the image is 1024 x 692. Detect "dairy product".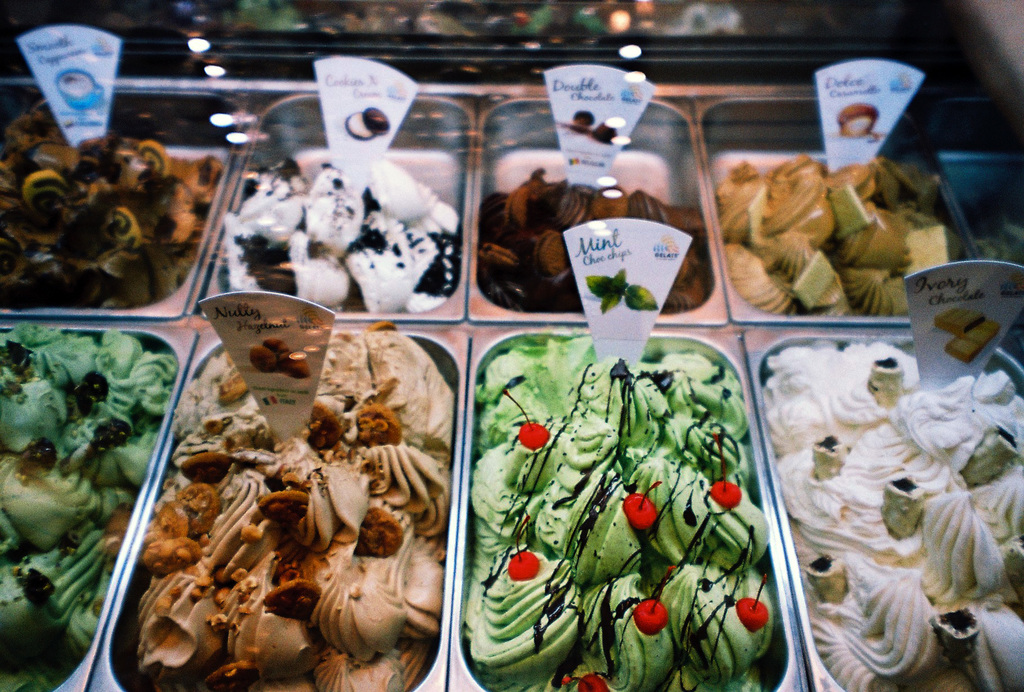
Detection: <region>716, 156, 961, 317</region>.
